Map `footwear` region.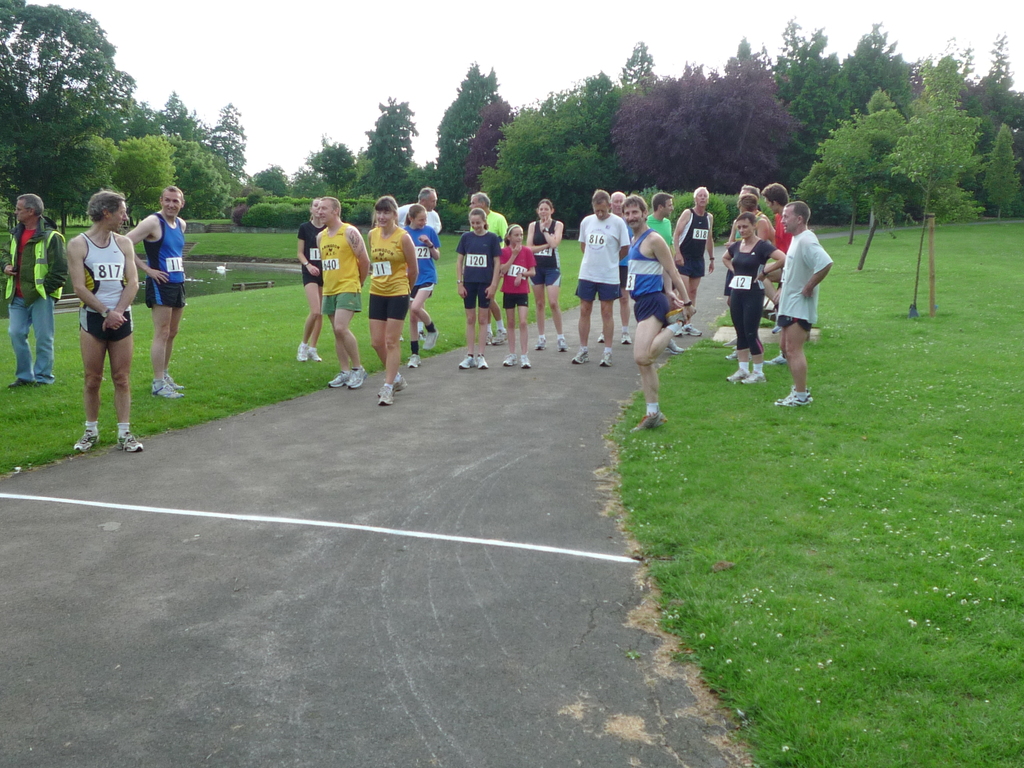
Mapped to locate(151, 379, 182, 400).
